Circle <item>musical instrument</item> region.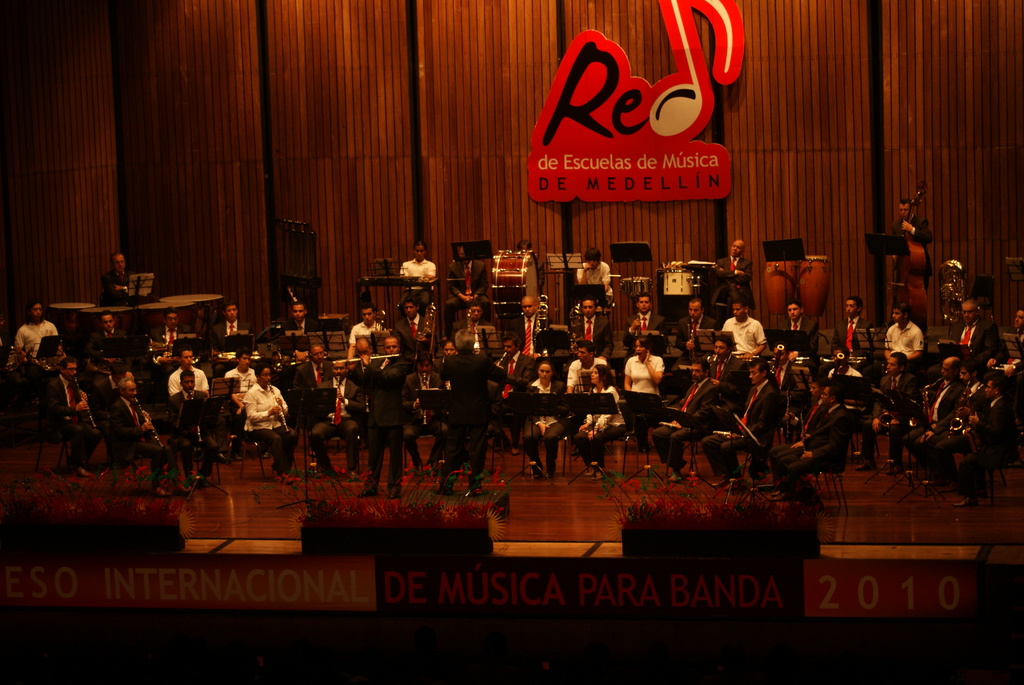
Region: x1=762 y1=253 x2=790 y2=315.
